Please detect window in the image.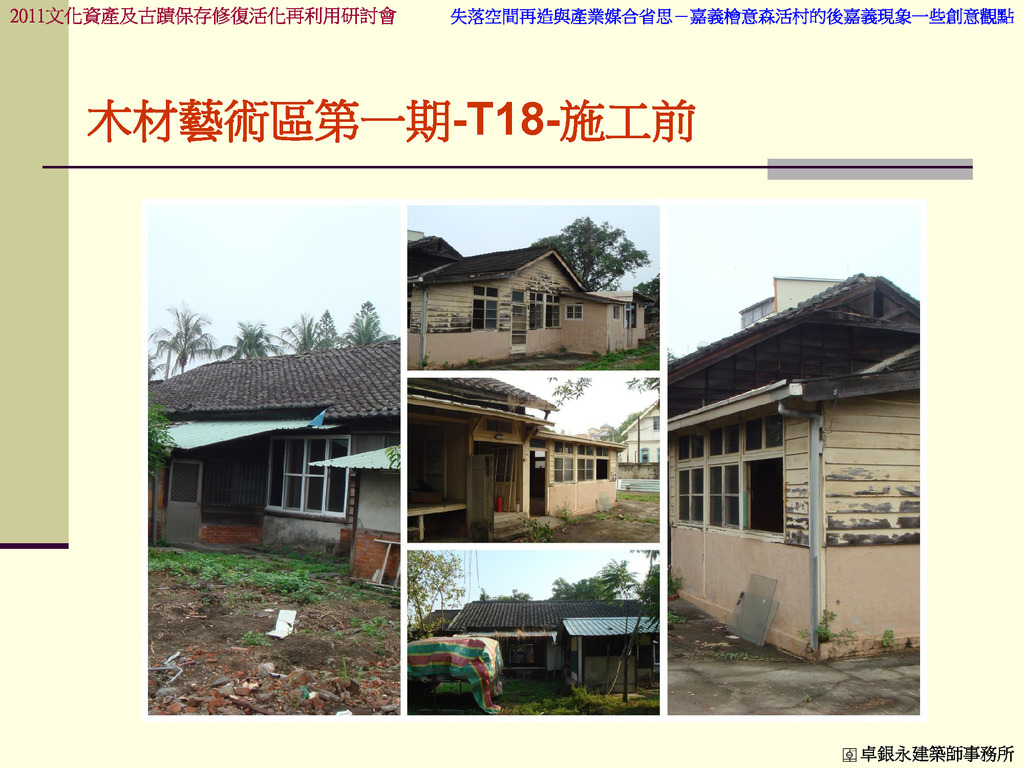
x1=253 y1=445 x2=346 y2=527.
